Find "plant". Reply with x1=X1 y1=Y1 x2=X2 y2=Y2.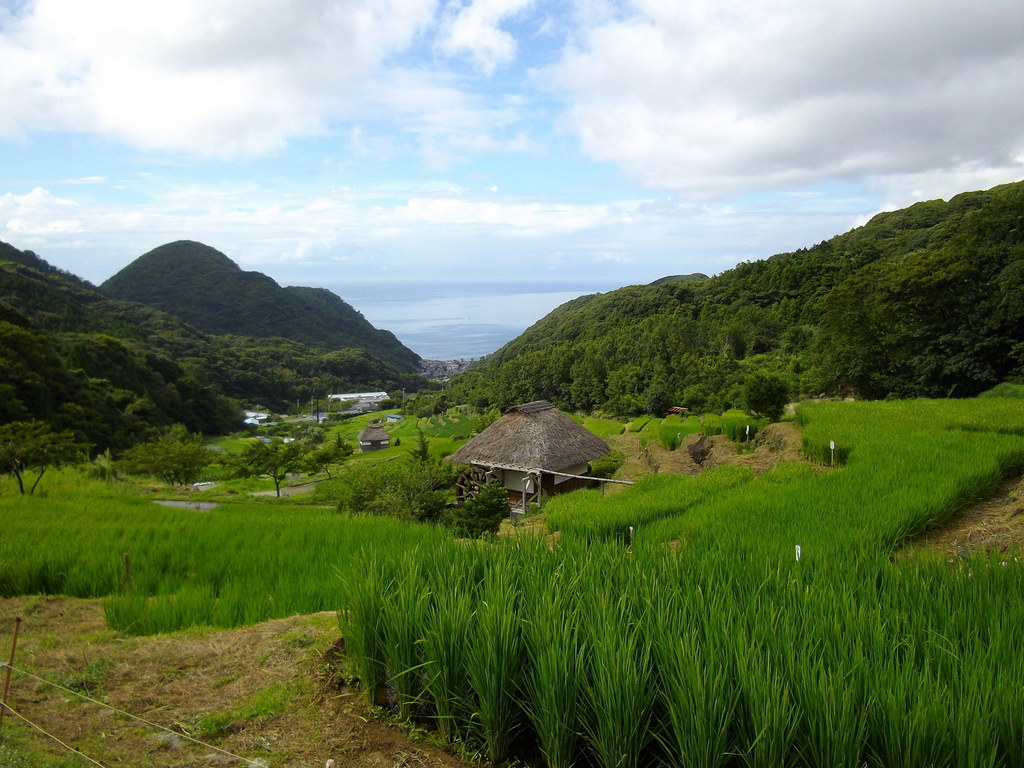
x1=511 y1=628 x2=597 y2=762.
